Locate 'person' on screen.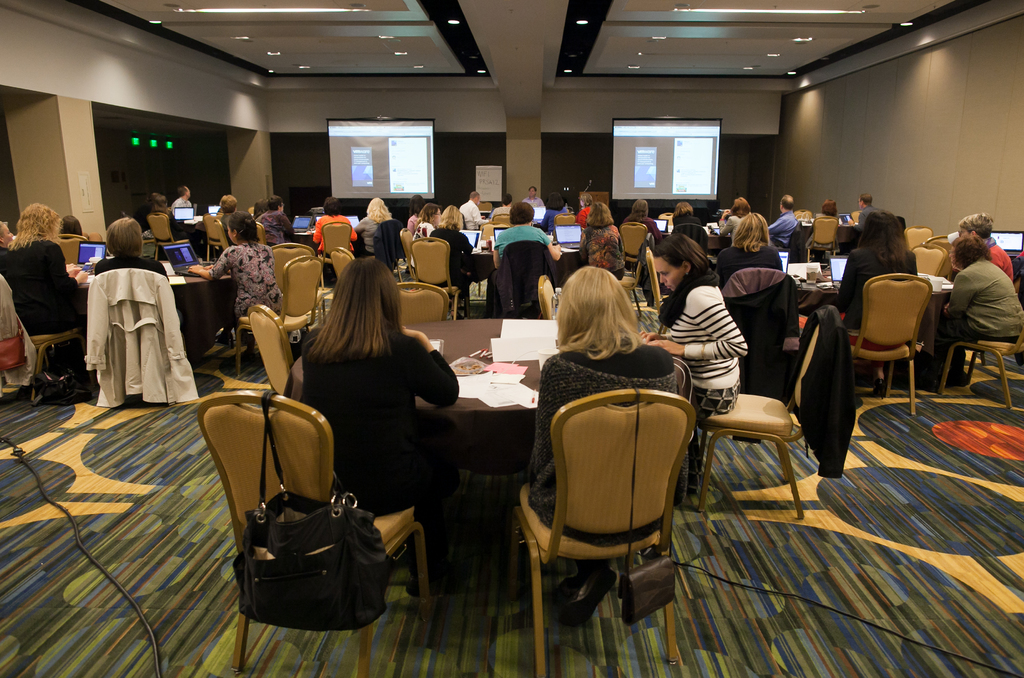
On screen at 829:209:924:395.
